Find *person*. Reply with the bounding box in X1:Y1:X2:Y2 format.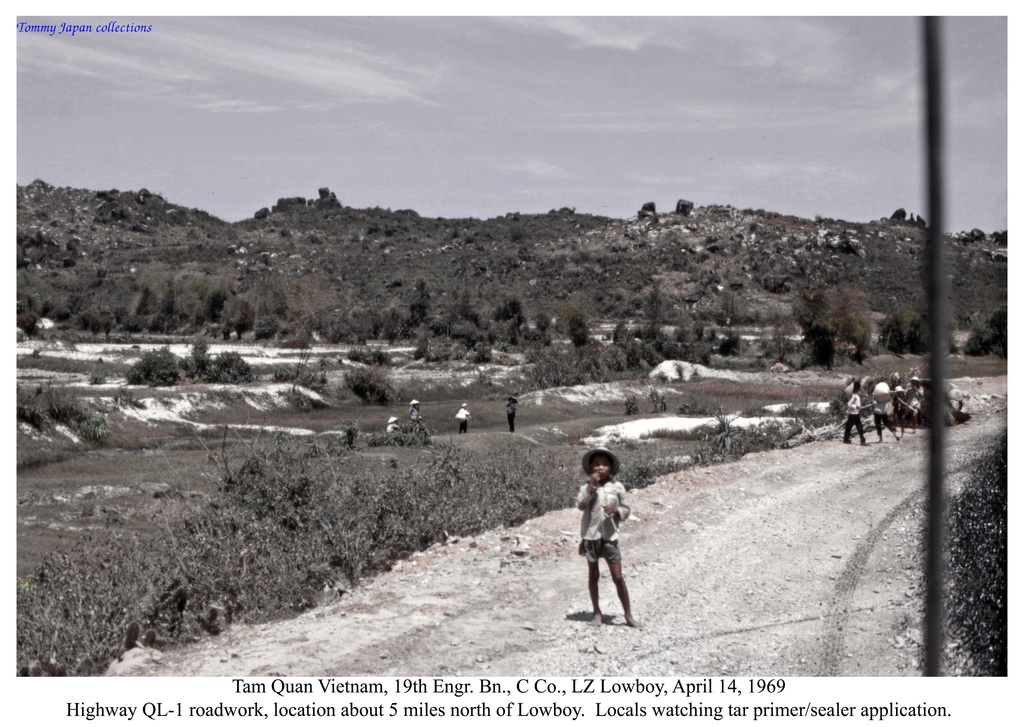
840:382:867:445.
